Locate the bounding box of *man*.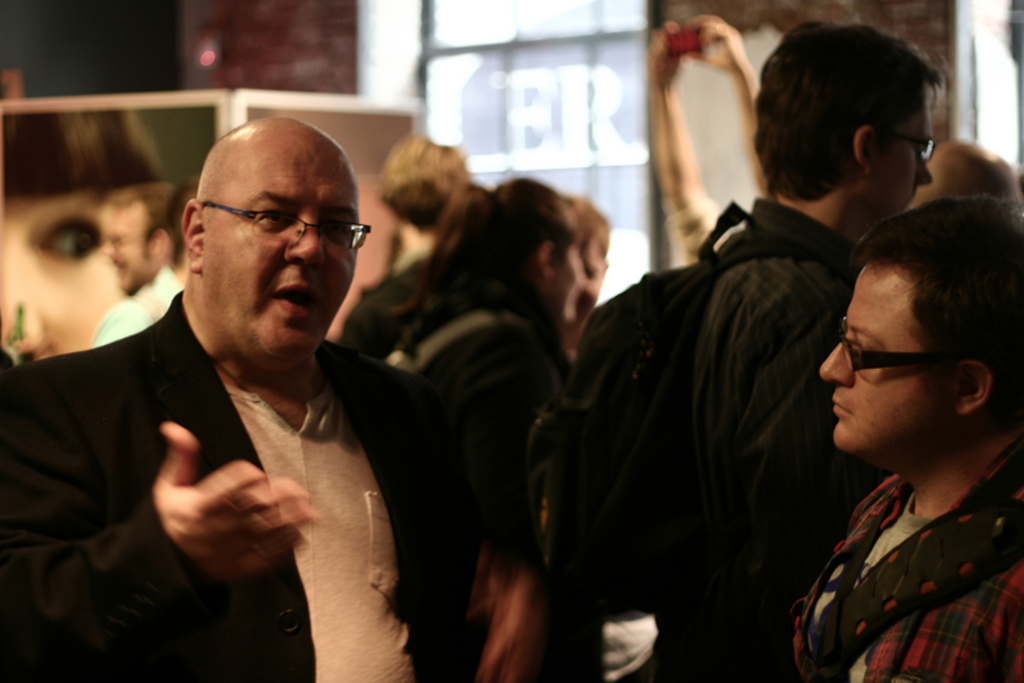
Bounding box: (left=84, top=178, right=179, bottom=346).
